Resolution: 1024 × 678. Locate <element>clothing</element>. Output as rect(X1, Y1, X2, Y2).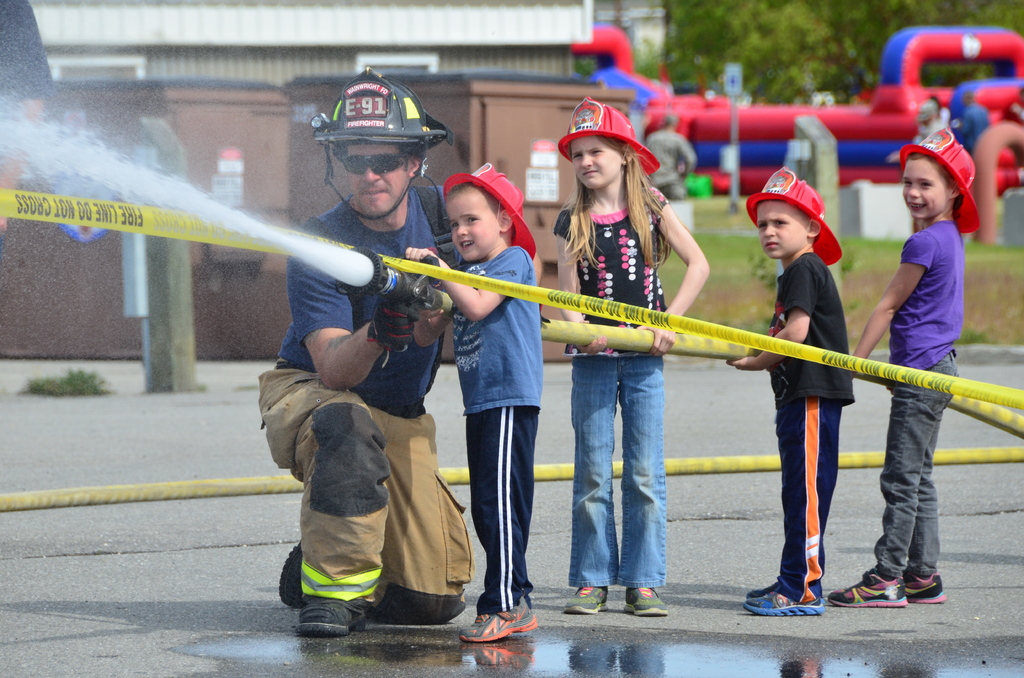
rect(870, 359, 953, 570).
